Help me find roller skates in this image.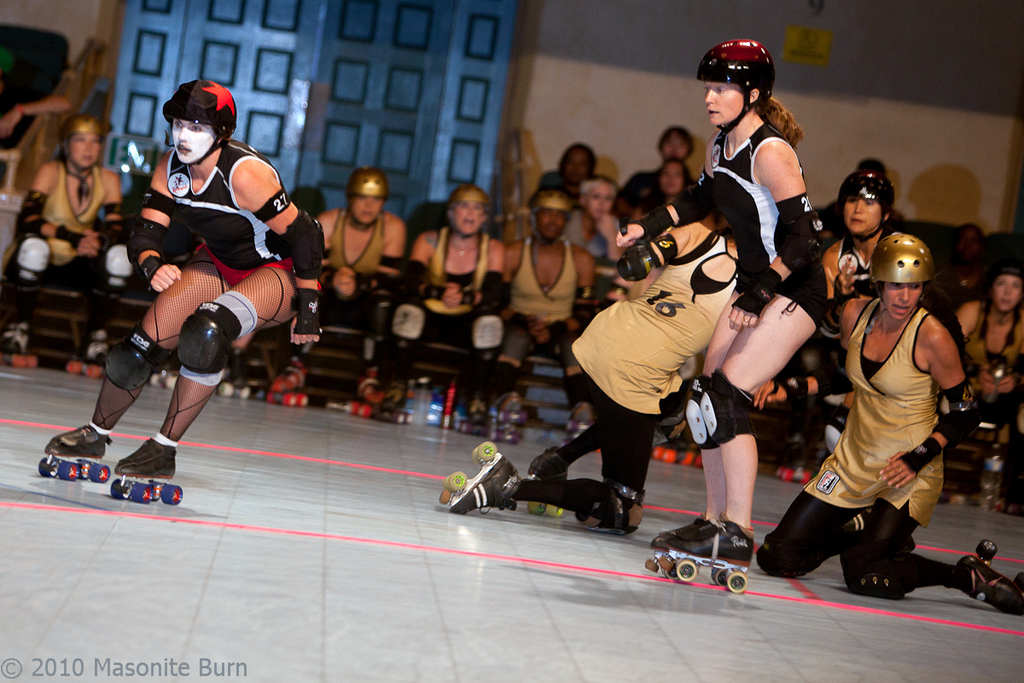
Found it: bbox=(37, 423, 112, 485).
